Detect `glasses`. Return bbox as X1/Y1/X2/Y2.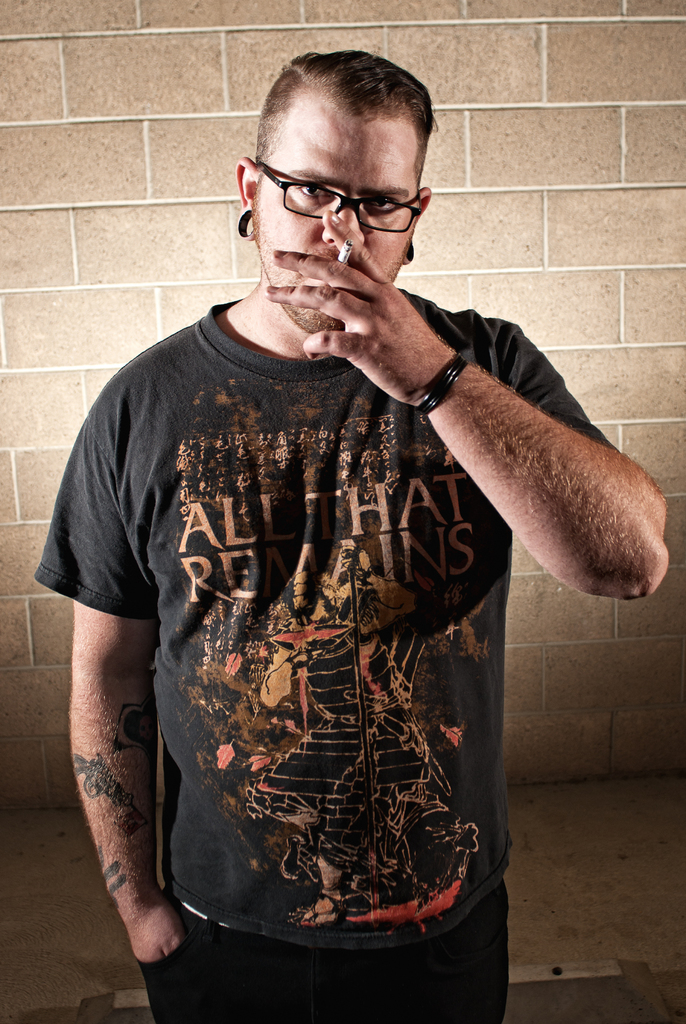
250/159/423/236.
